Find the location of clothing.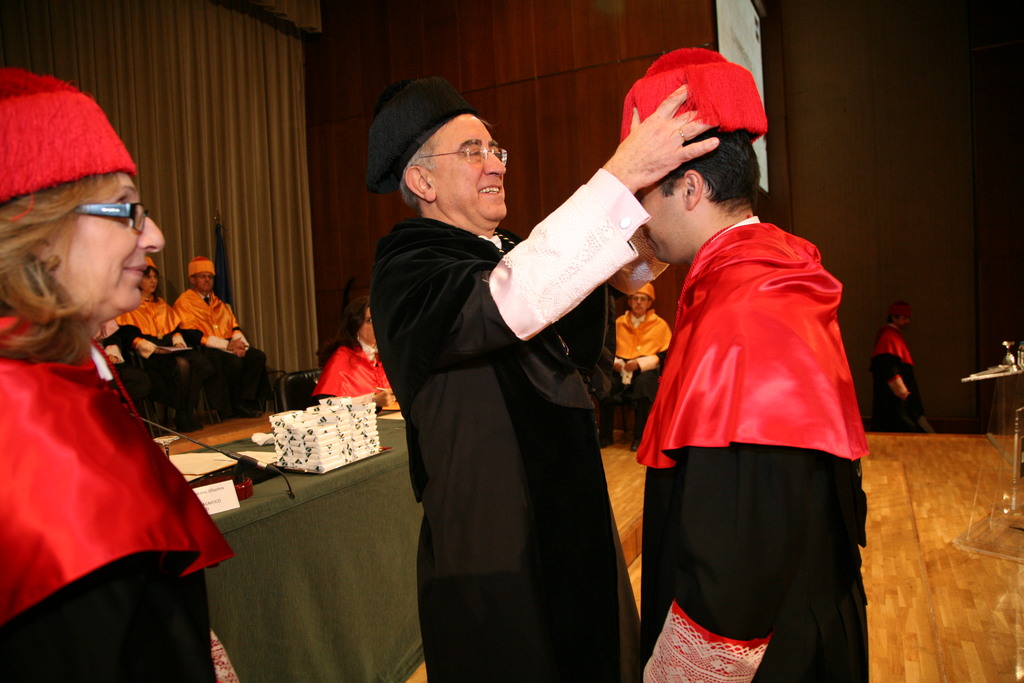
Location: (0,311,235,682).
